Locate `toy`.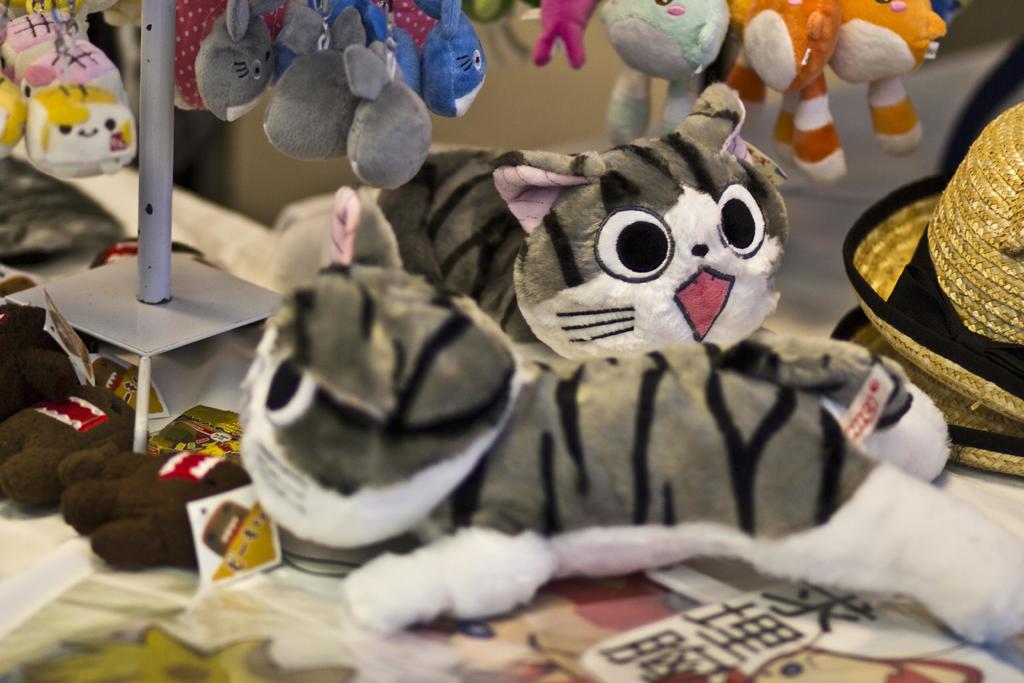
Bounding box: x1=214, y1=189, x2=964, y2=657.
